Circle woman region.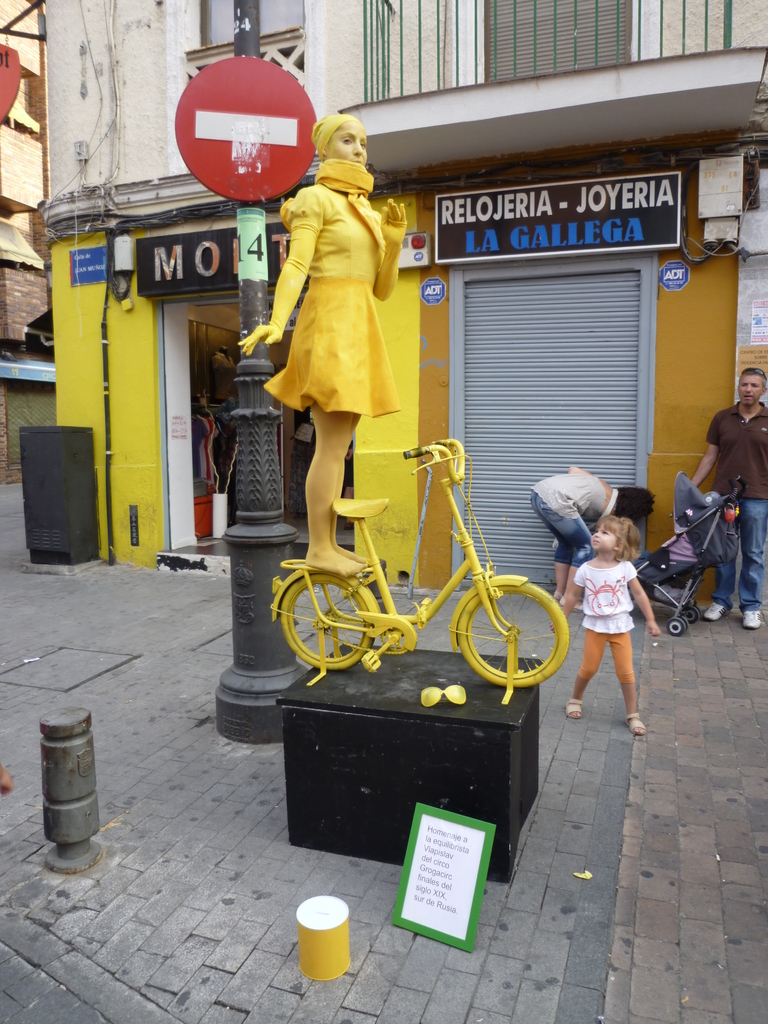
Region: (left=529, top=465, right=653, bottom=611).
